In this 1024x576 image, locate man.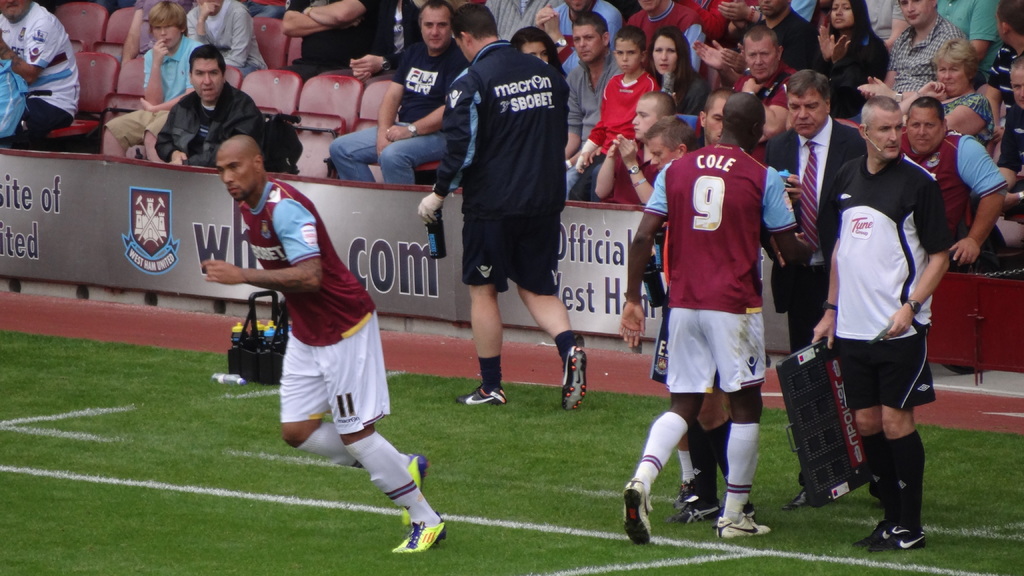
Bounding box: x1=420 y1=3 x2=590 y2=419.
